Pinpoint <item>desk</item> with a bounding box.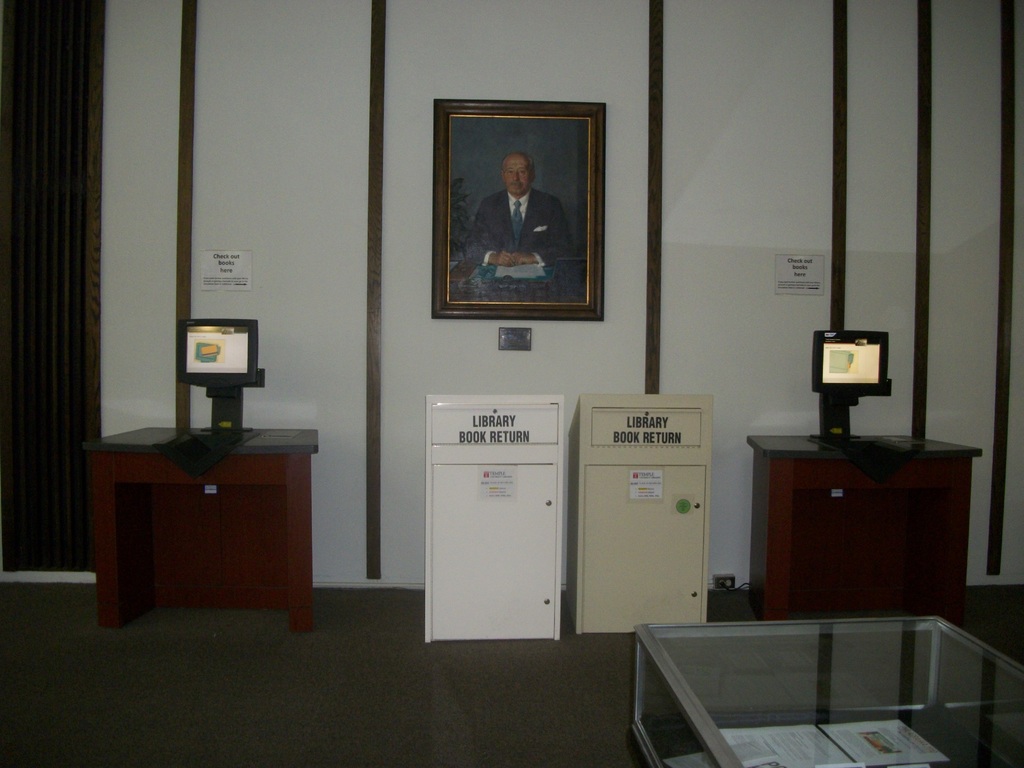
region(623, 620, 991, 764).
